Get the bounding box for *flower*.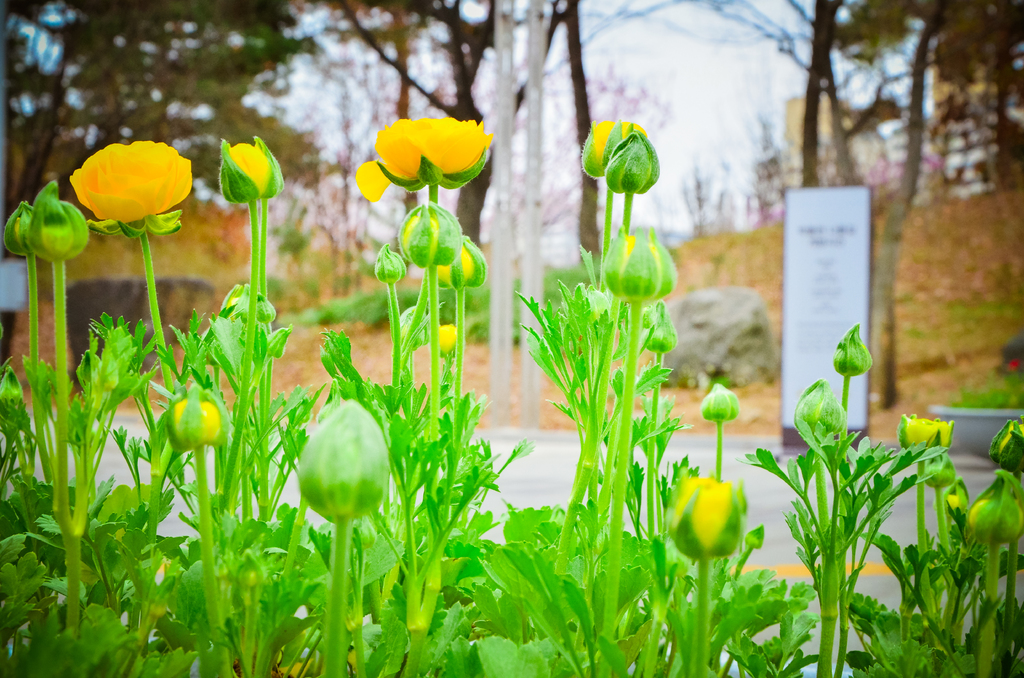
left=605, top=228, right=676, bottom=303.
